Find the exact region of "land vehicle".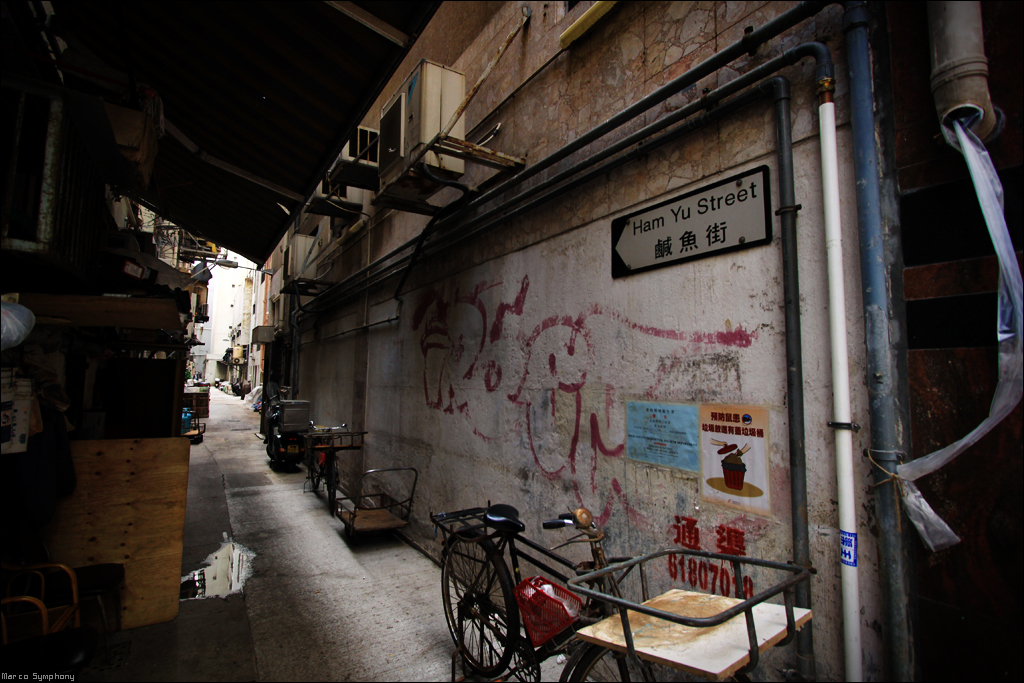
Exact region: 430/492/737/682.
